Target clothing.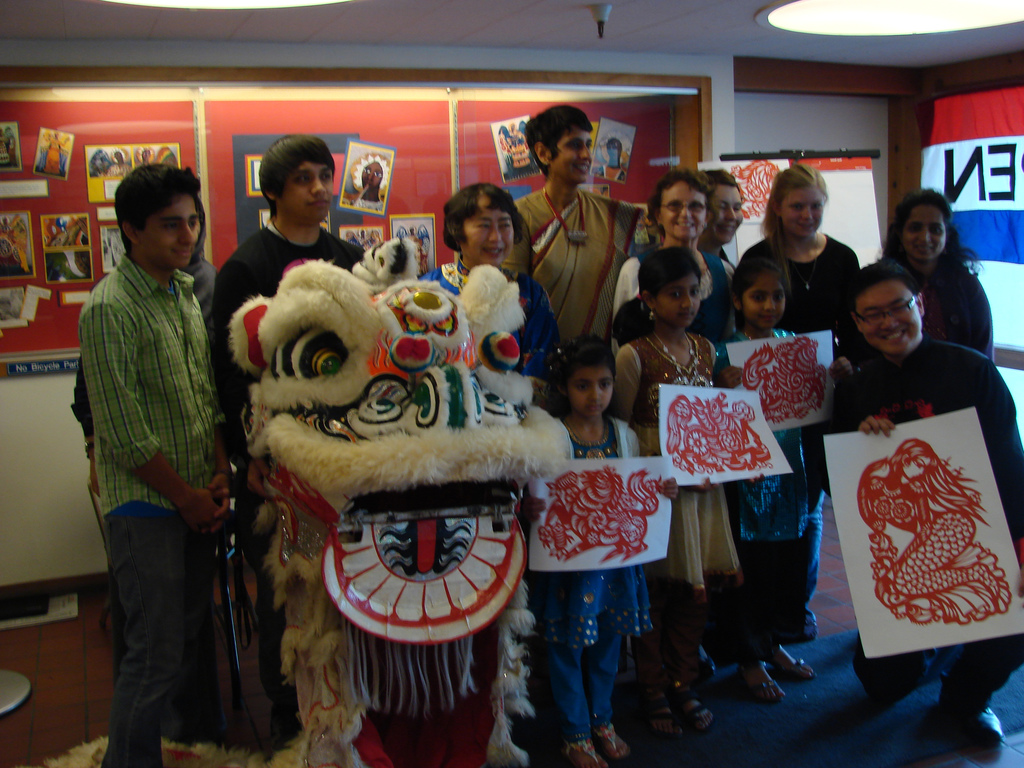
Target region: 738:234:860:614.
